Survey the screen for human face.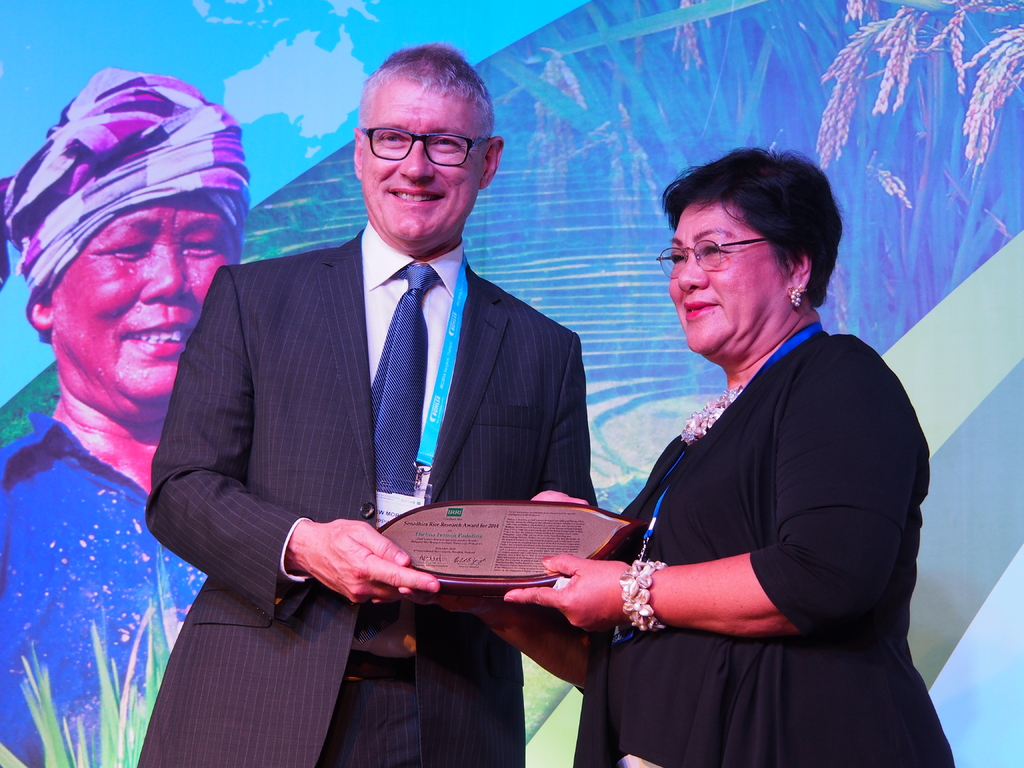
Survey found: 669, 197, 785, 365.
